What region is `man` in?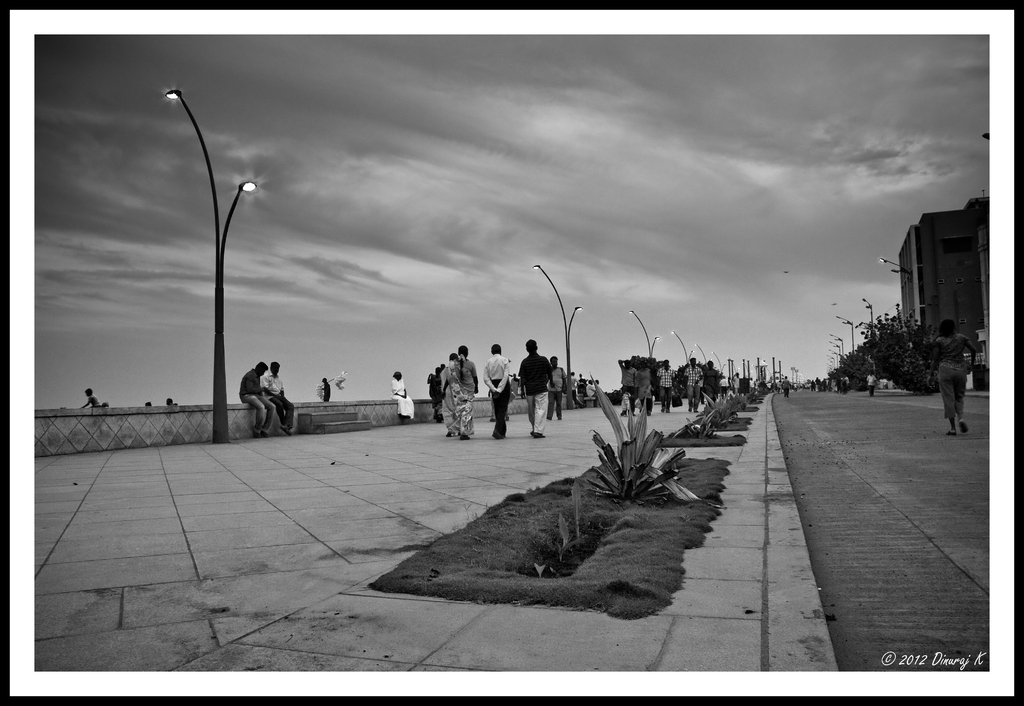
[681,358,705,413].
